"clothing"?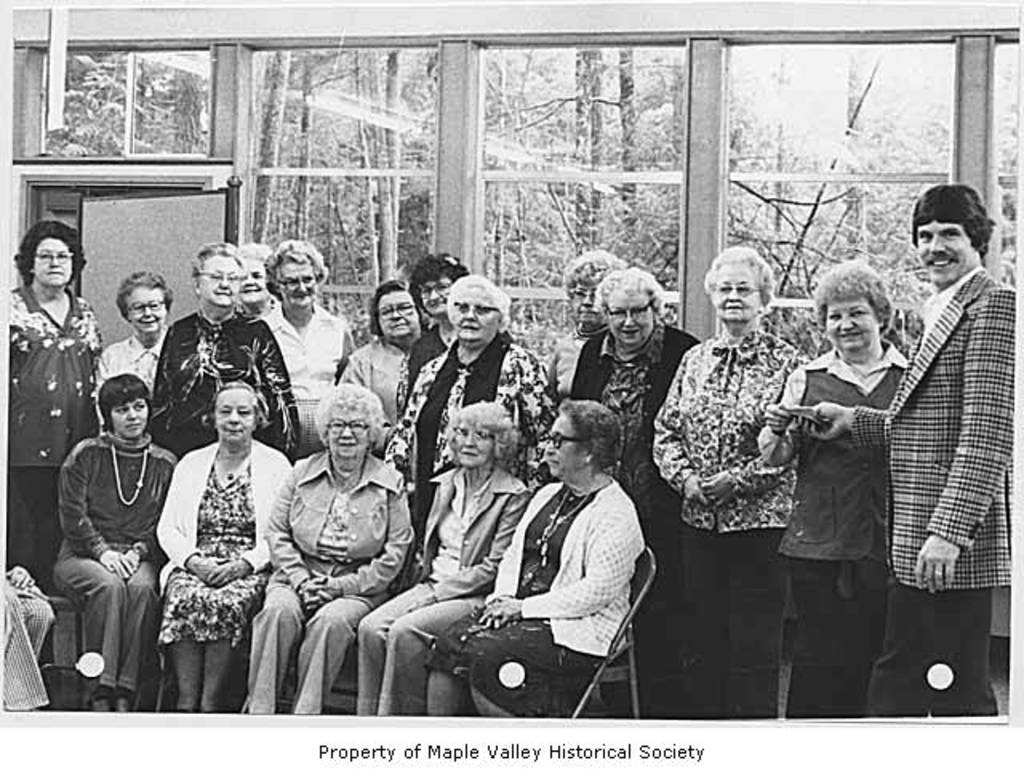
[x1=357, y1=459, x2=530, y2=715]
